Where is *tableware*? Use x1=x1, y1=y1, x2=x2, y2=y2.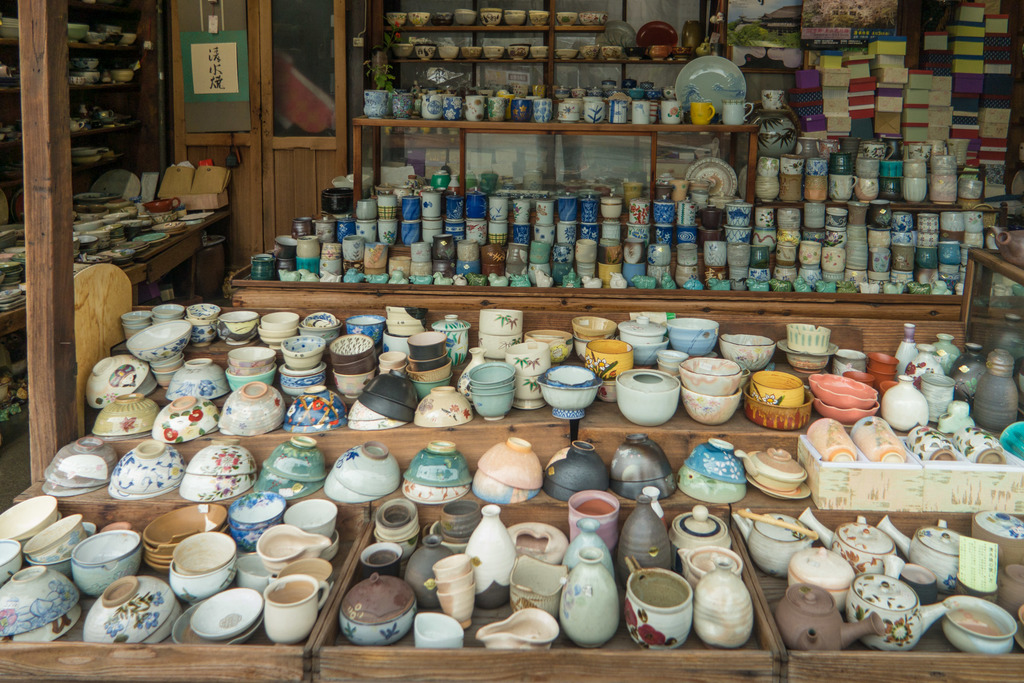
x1=859, y1=162, x2=879, y2=175.
